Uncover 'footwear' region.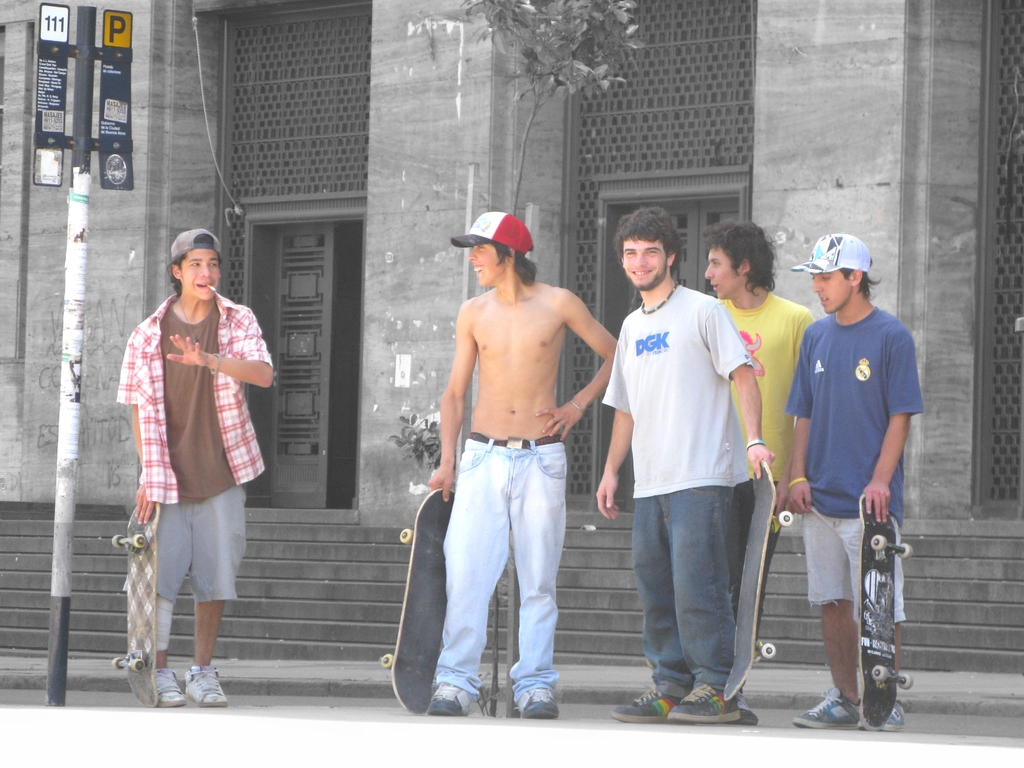
Uncovered: 181 663 230 704.
